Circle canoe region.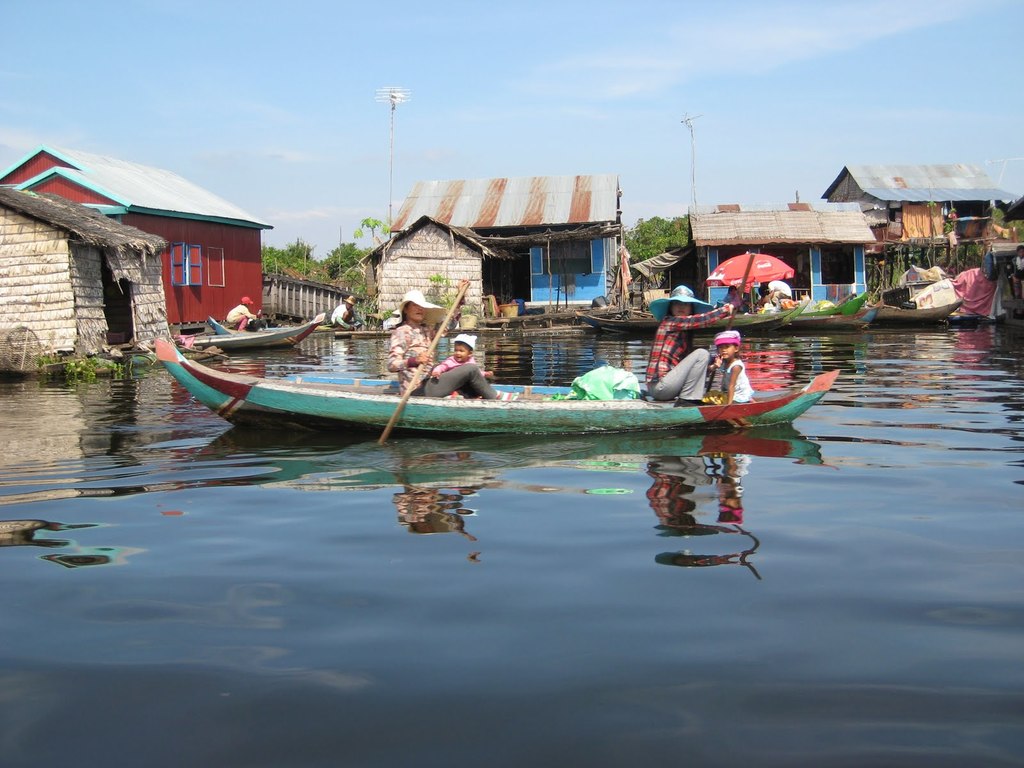
Region: 578,298,808,338.
